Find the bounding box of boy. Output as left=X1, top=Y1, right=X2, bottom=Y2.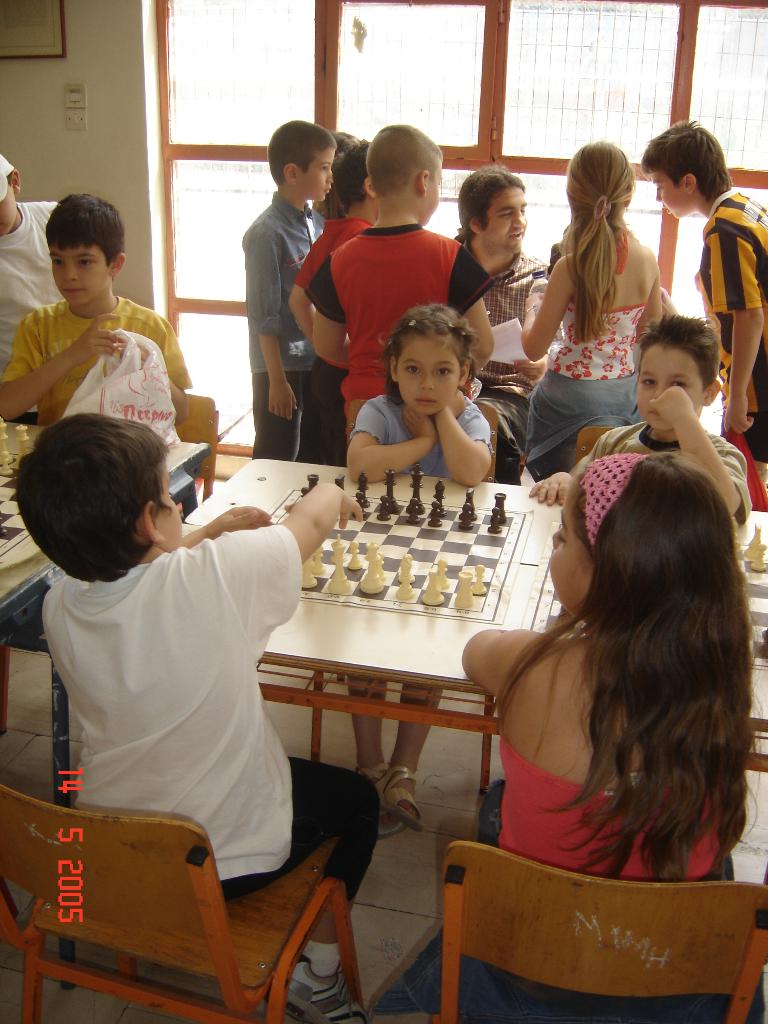
left=11, top=406, right=365, bottom=1023.
